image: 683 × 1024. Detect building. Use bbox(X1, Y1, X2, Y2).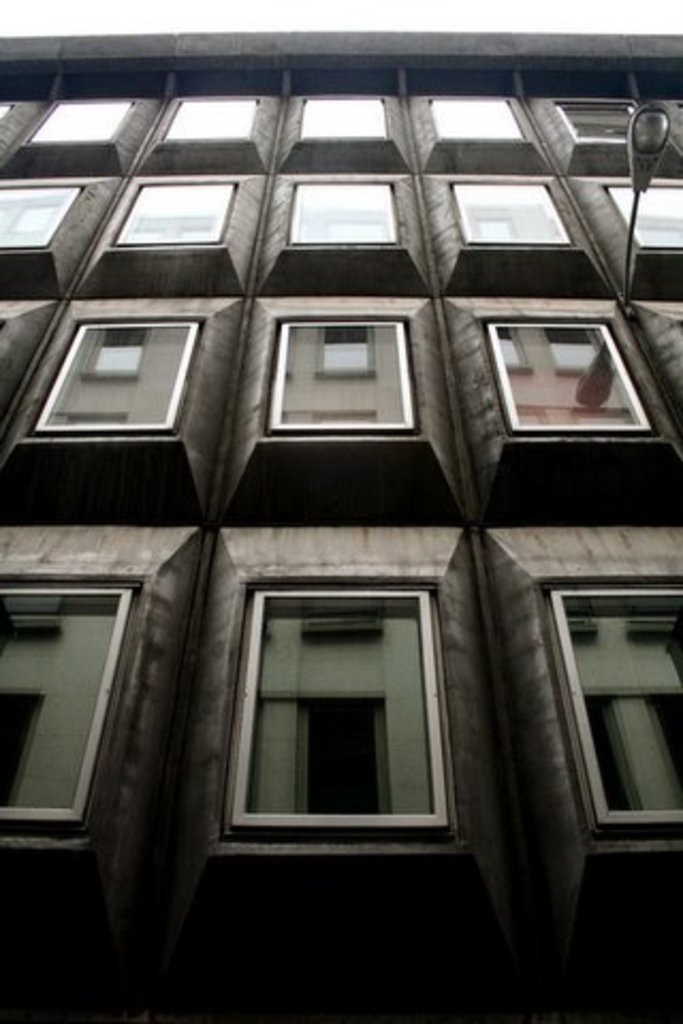
bbox(0, 32, 681, 1022).
